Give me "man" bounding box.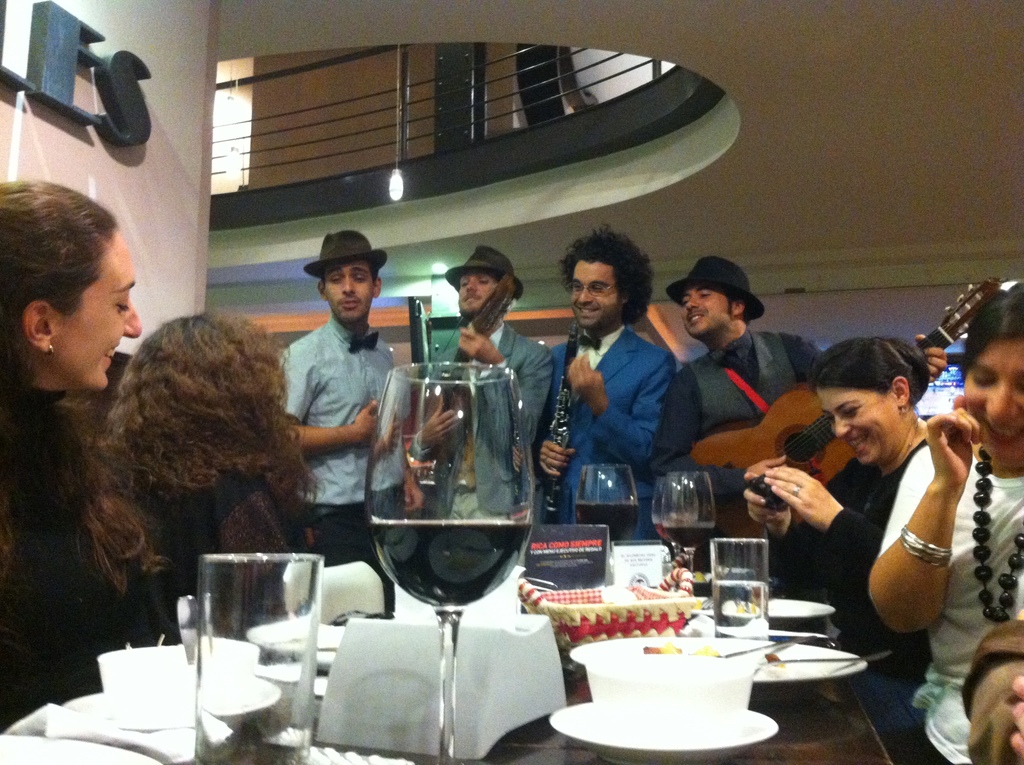
x1=536 y1=218 x2=685 y2=540.
